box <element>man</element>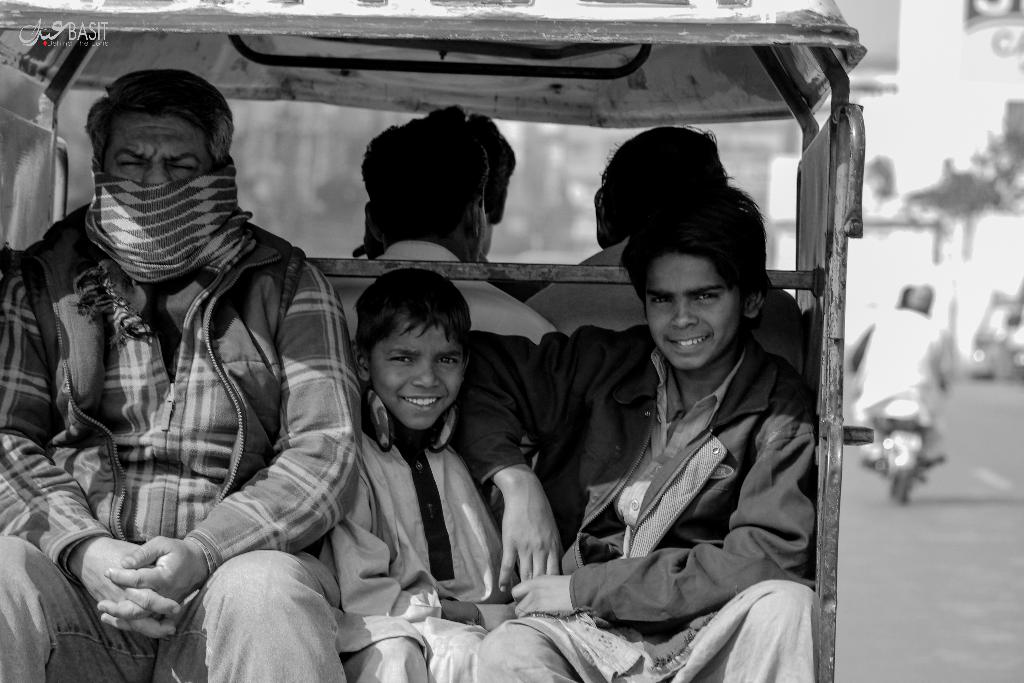
<bbox>39, 72, 431, 682</bbox>
